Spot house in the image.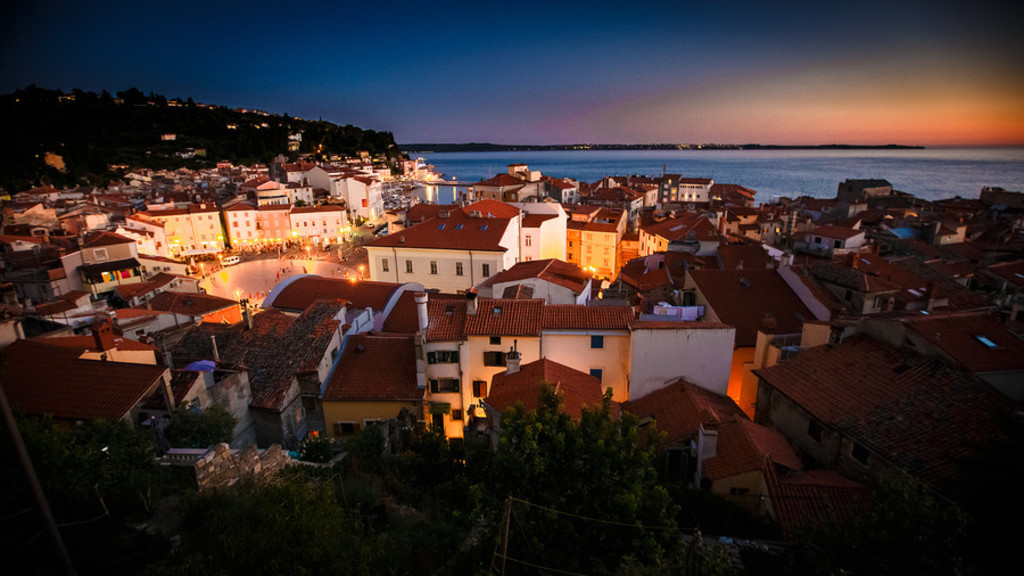
house found at [left=109, top=201, right=233, bottom=281].
